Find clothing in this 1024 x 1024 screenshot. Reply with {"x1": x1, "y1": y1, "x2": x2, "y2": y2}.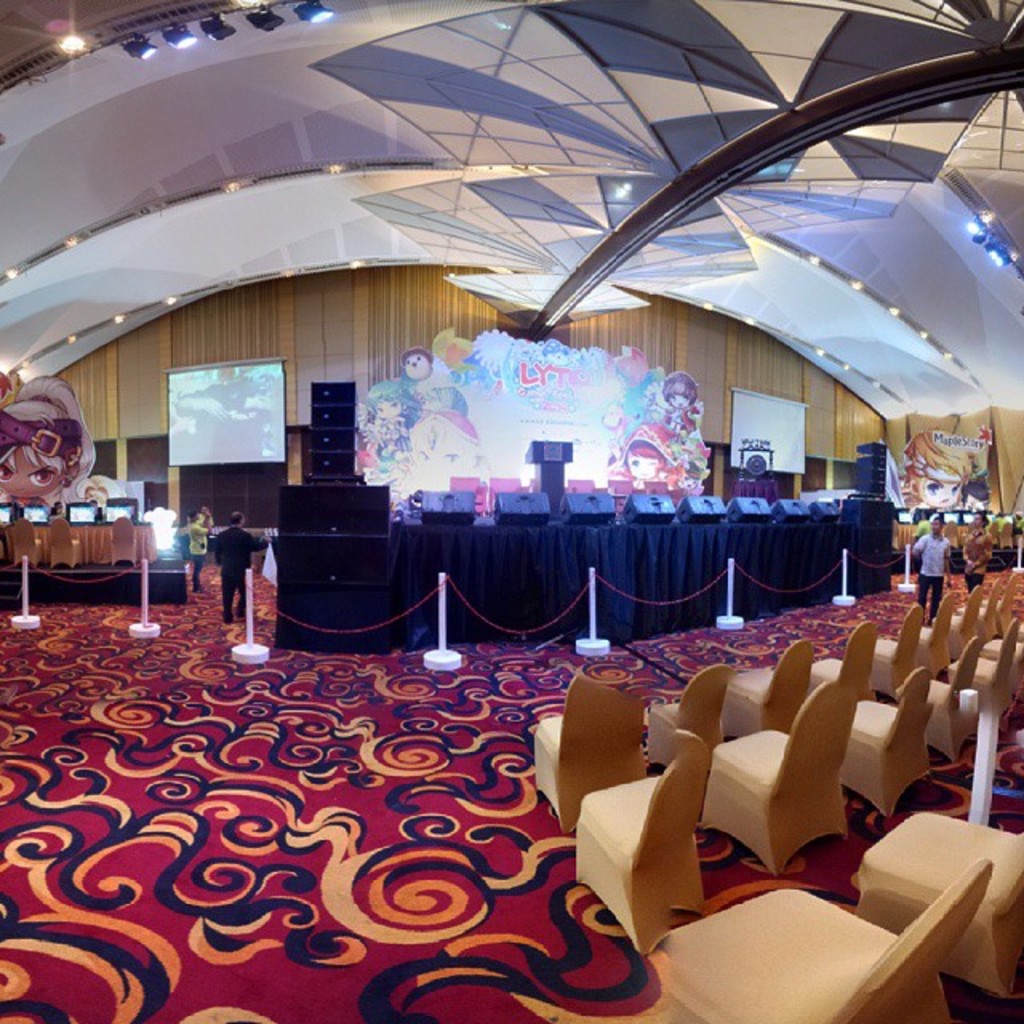
{"x1": 912, "y1": 530, "x2": 946, "y2": 573}.
